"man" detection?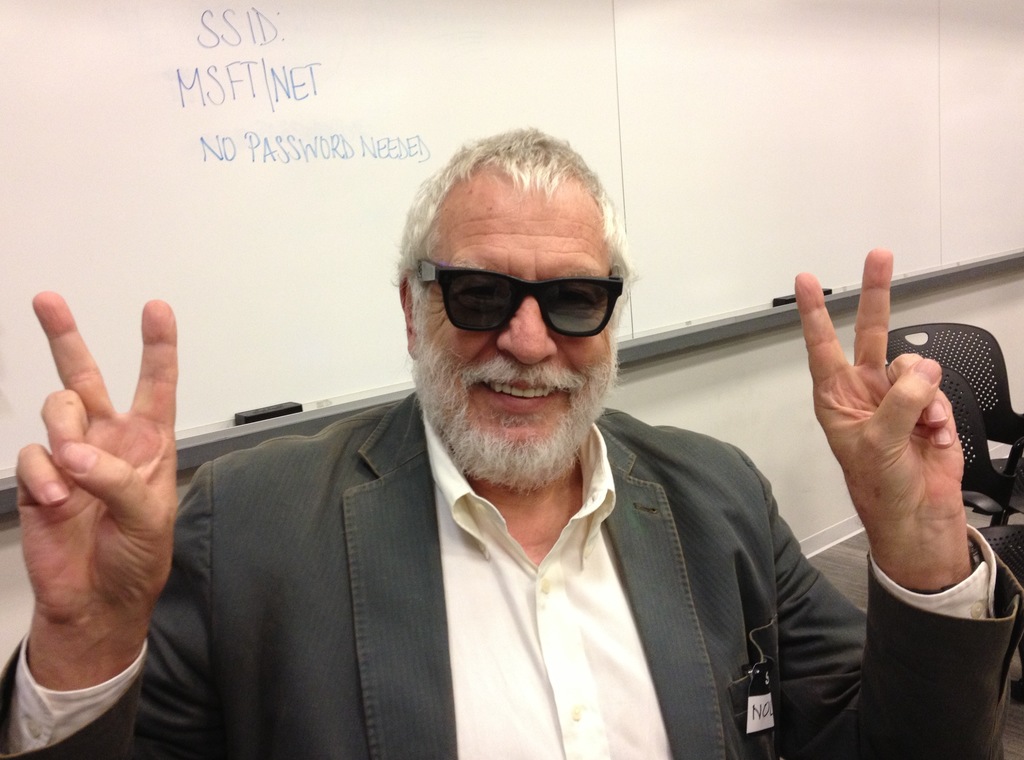
<region>0, 122, 1023, 759</region>
